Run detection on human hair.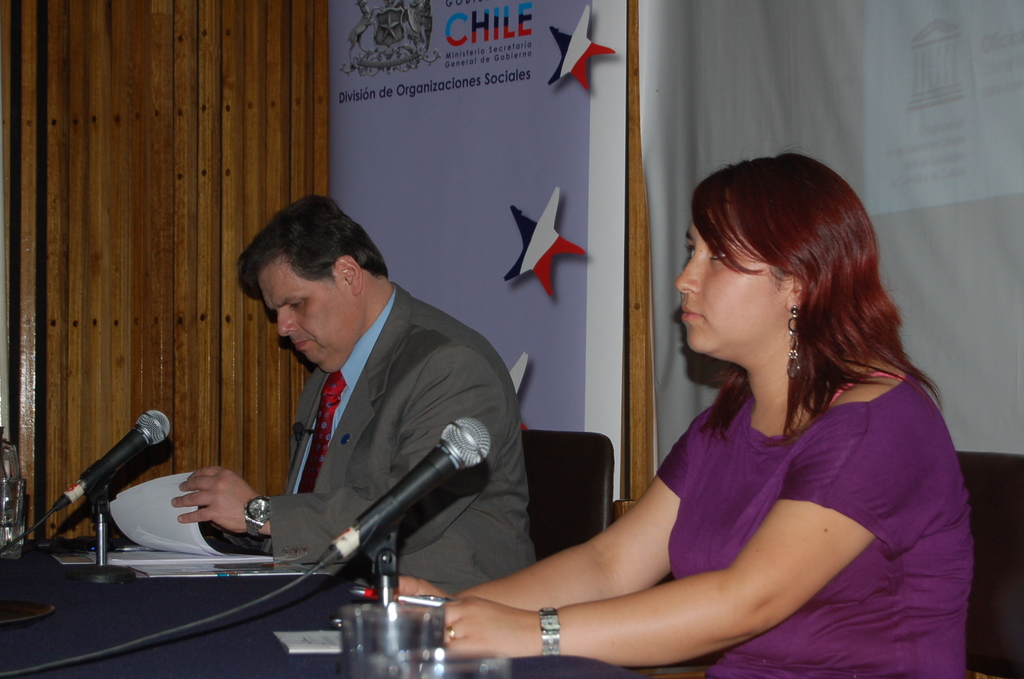
Result: 236:192:388:293.
